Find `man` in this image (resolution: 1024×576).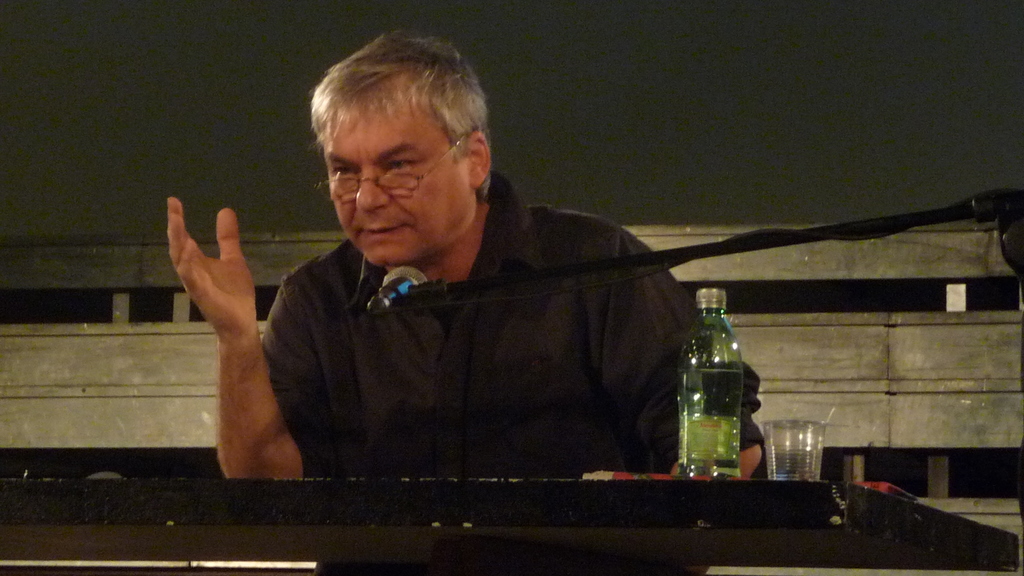
box=[158, 20, 776, 492].
